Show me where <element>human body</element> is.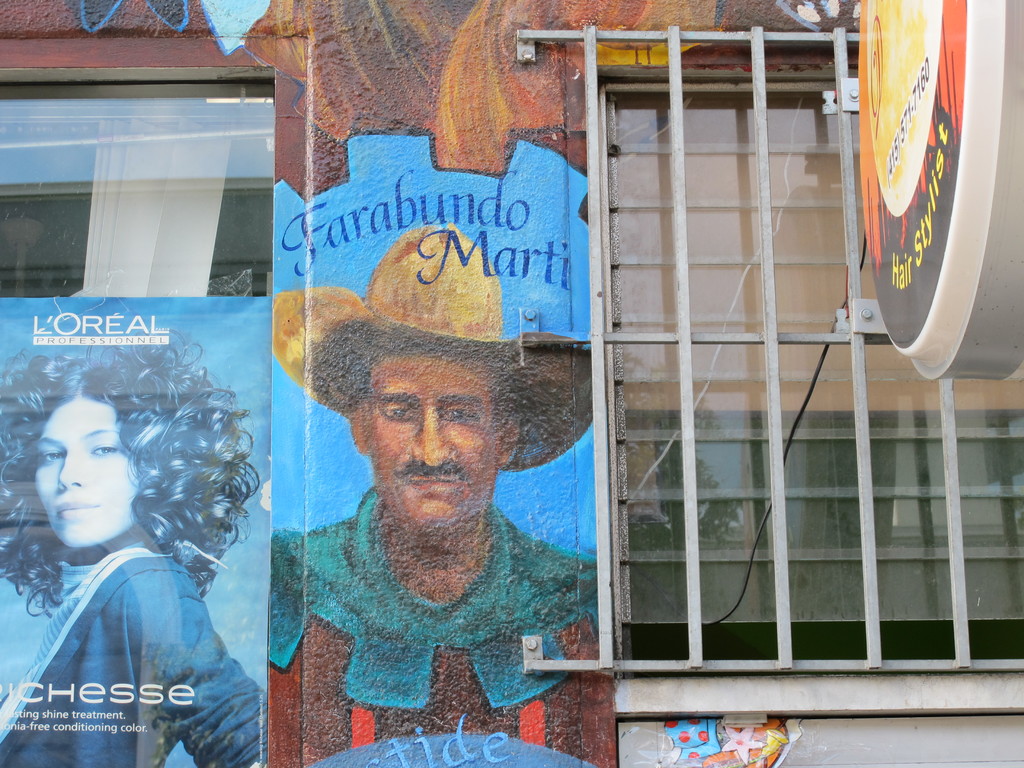
<element>human body</element> is at detection(272, 223, 619, 767).
